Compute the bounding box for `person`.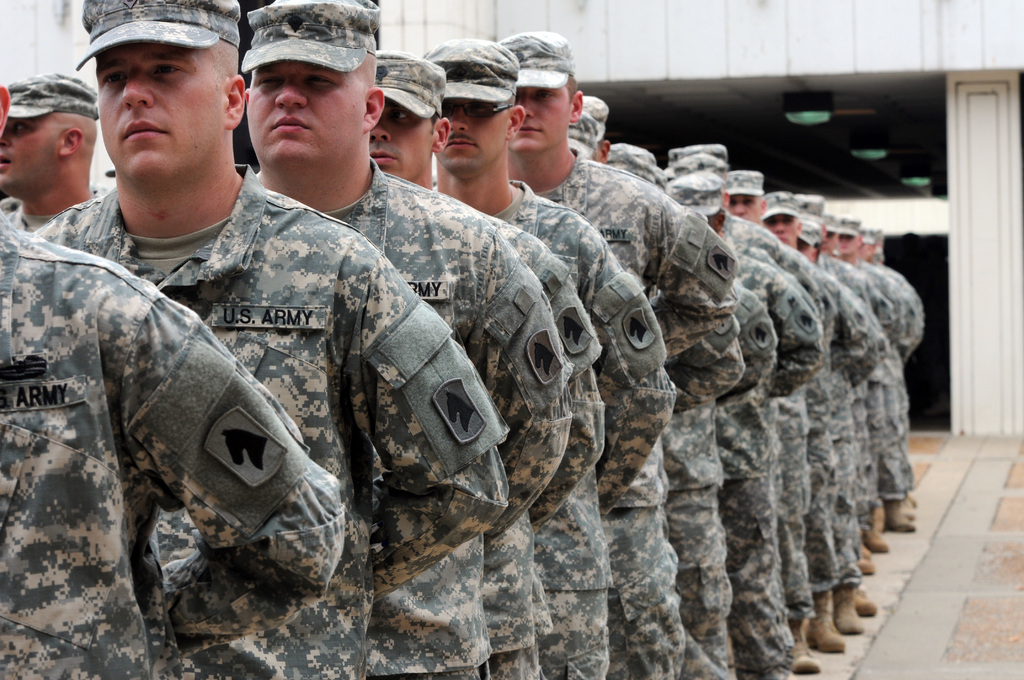
<bbox>7, 74, 130, 239</bbox>.
